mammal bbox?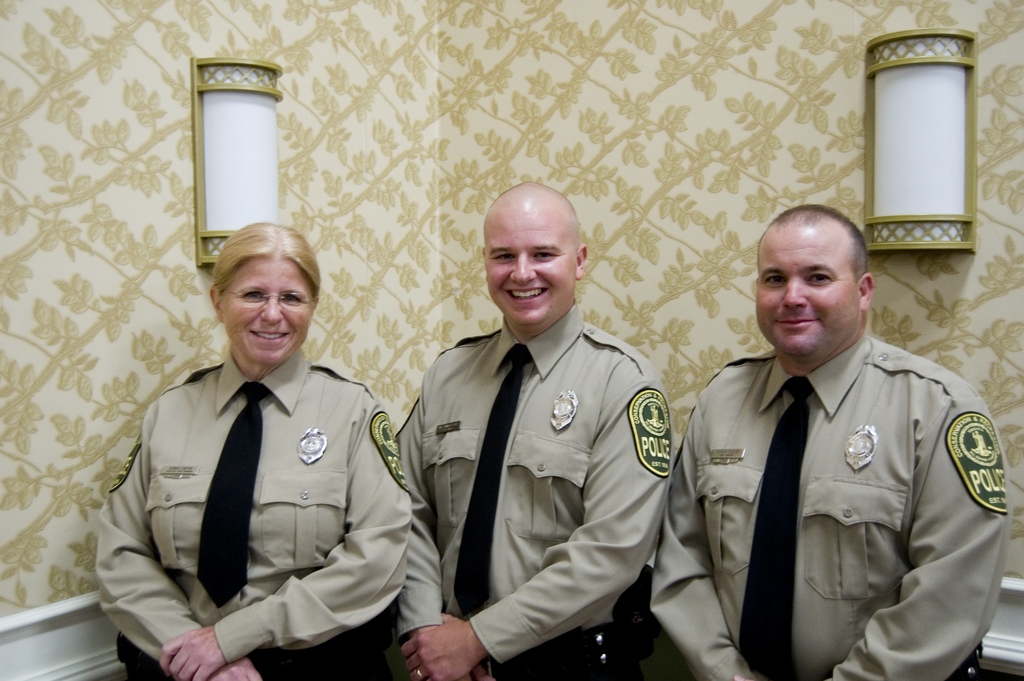
bbox=[93, 233, 416, 678]
